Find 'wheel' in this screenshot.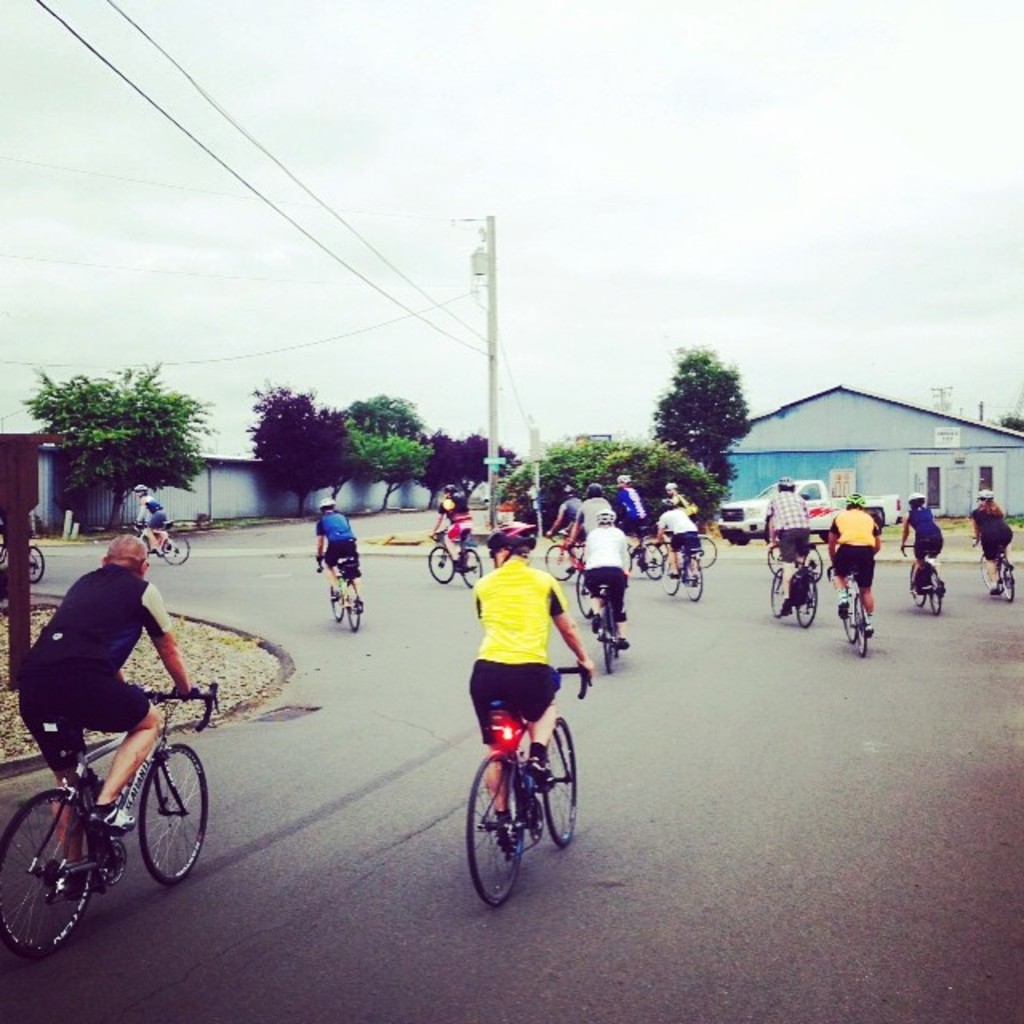
The bounding box for 'wheel' is (x1=768, y1=562, x2=790, y2=618).
